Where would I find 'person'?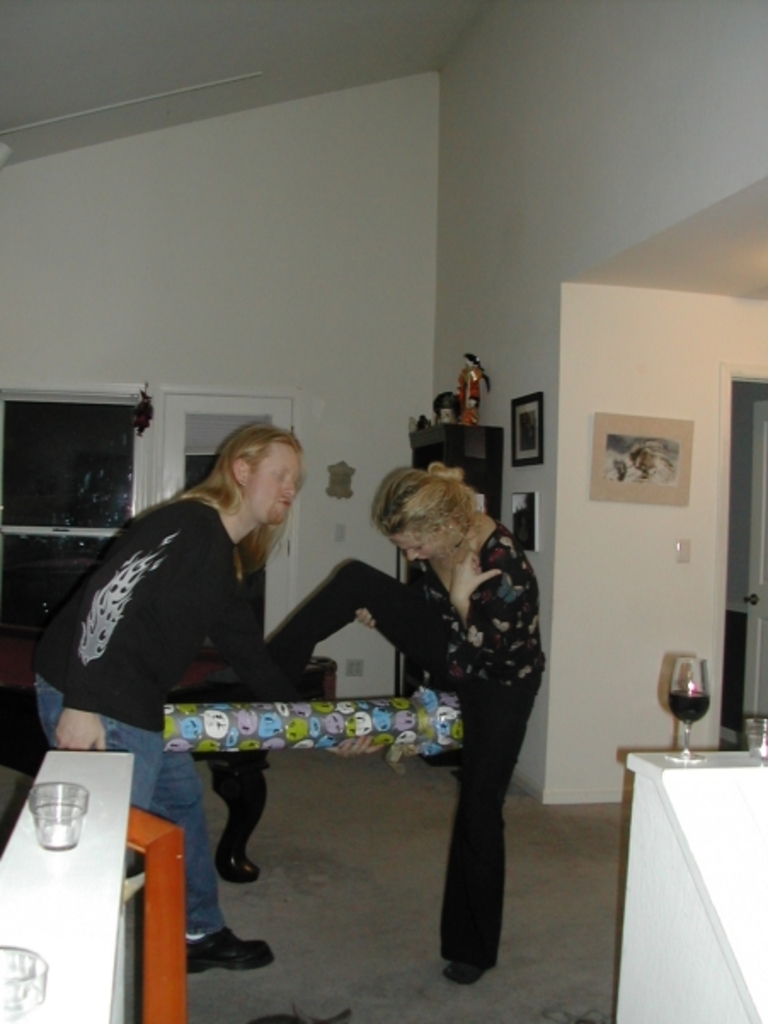
At l=44, t=417, r=318, b=898.
